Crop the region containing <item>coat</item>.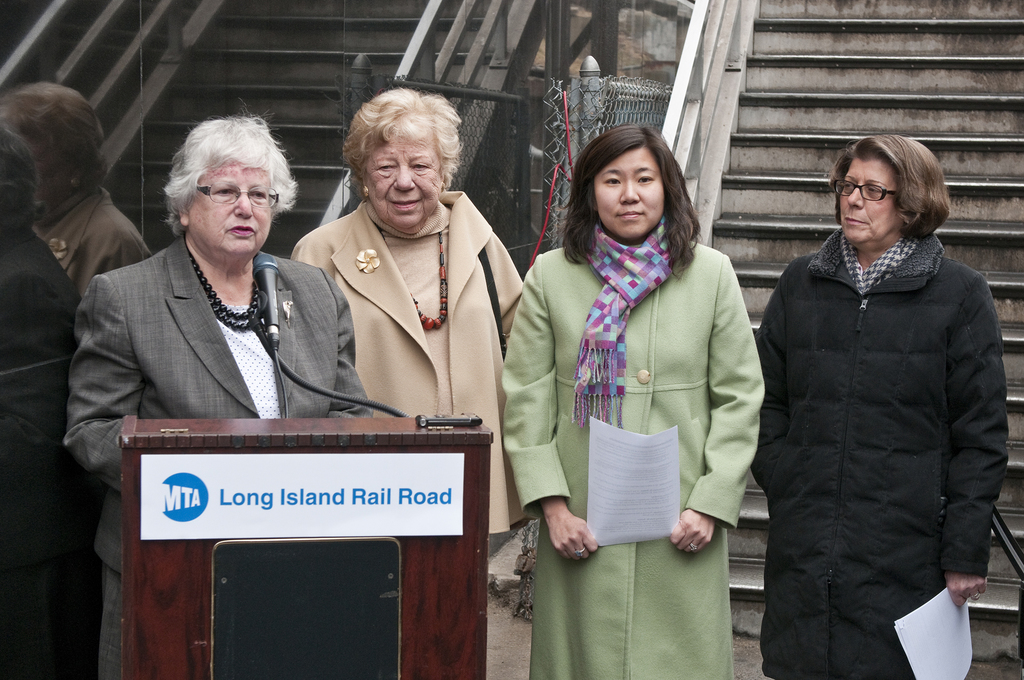
Crop region: x1=763, y1=159, x2=1006, y2=645.
